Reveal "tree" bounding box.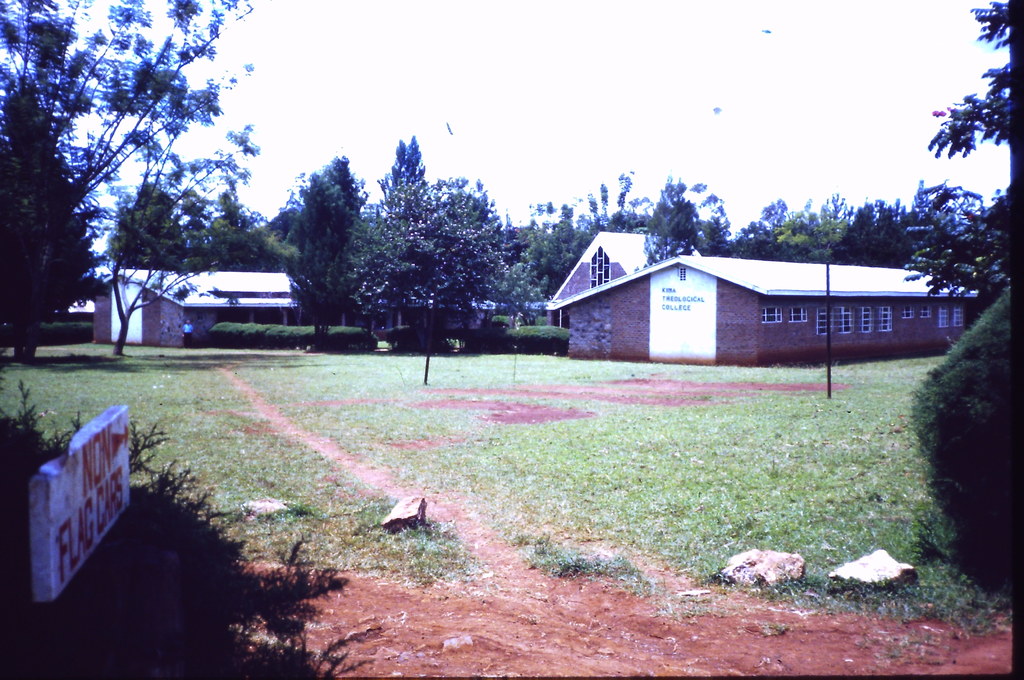
Revealed: 265:156:367:259.
